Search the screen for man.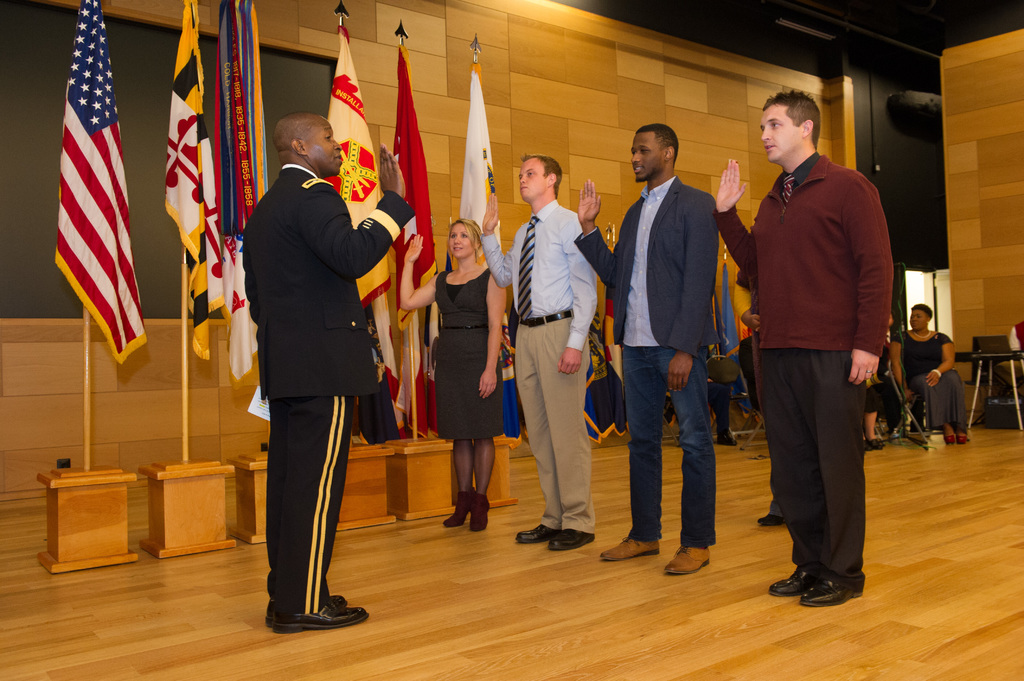
Found at x1=254, y1=109, x2=416, y2=631.
